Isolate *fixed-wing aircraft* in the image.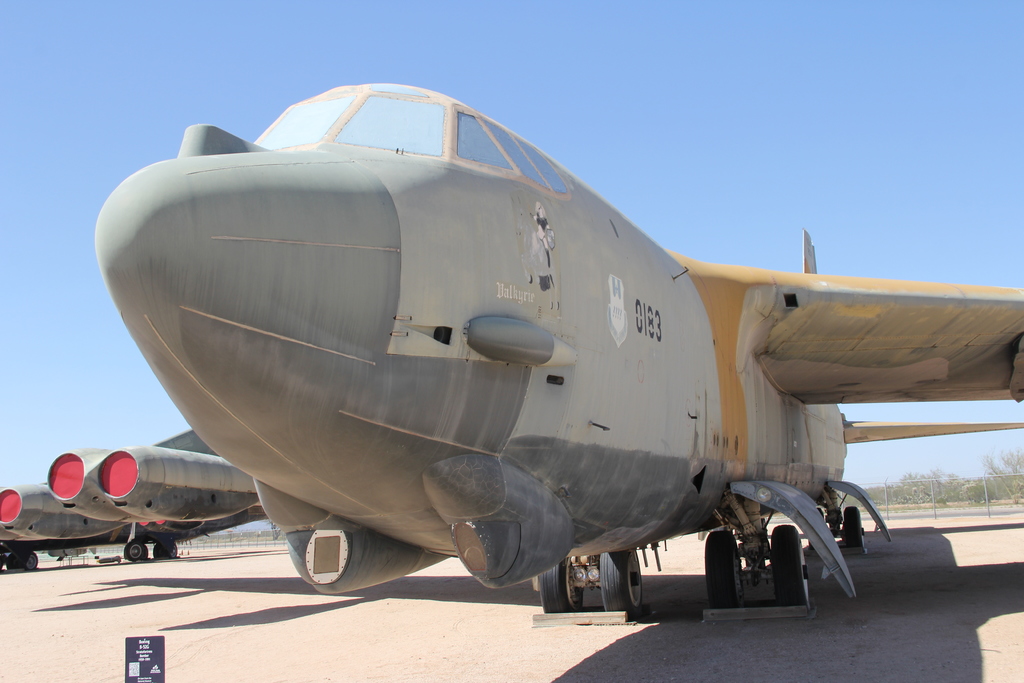
Isolated region: 0, 75, 1023, 621.
